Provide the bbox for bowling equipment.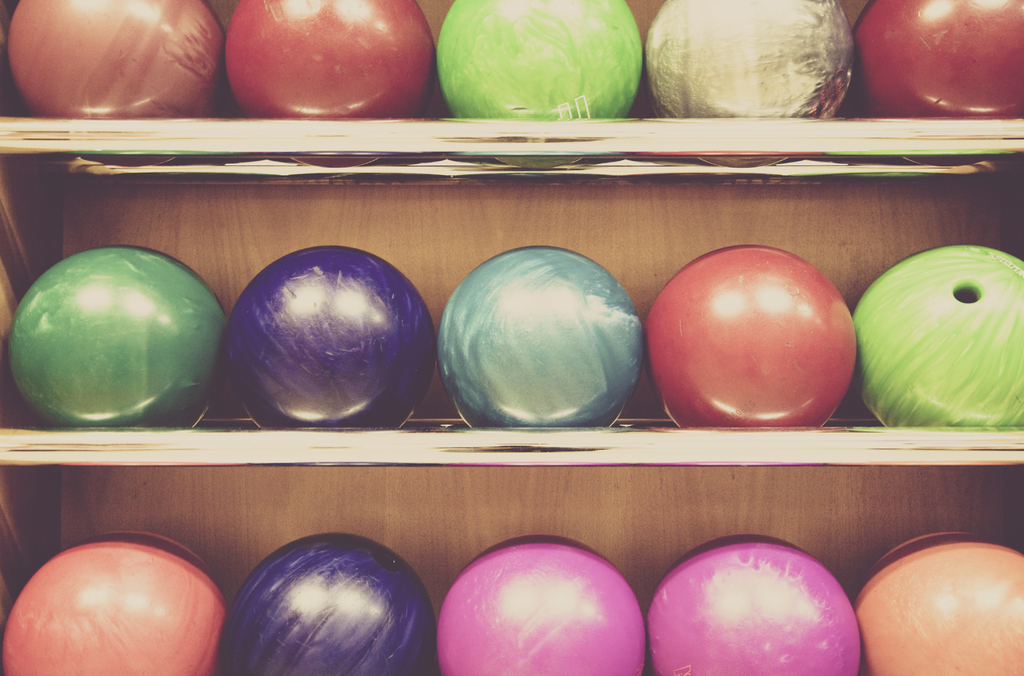
l=858, t=0, r=1023, b=179.
